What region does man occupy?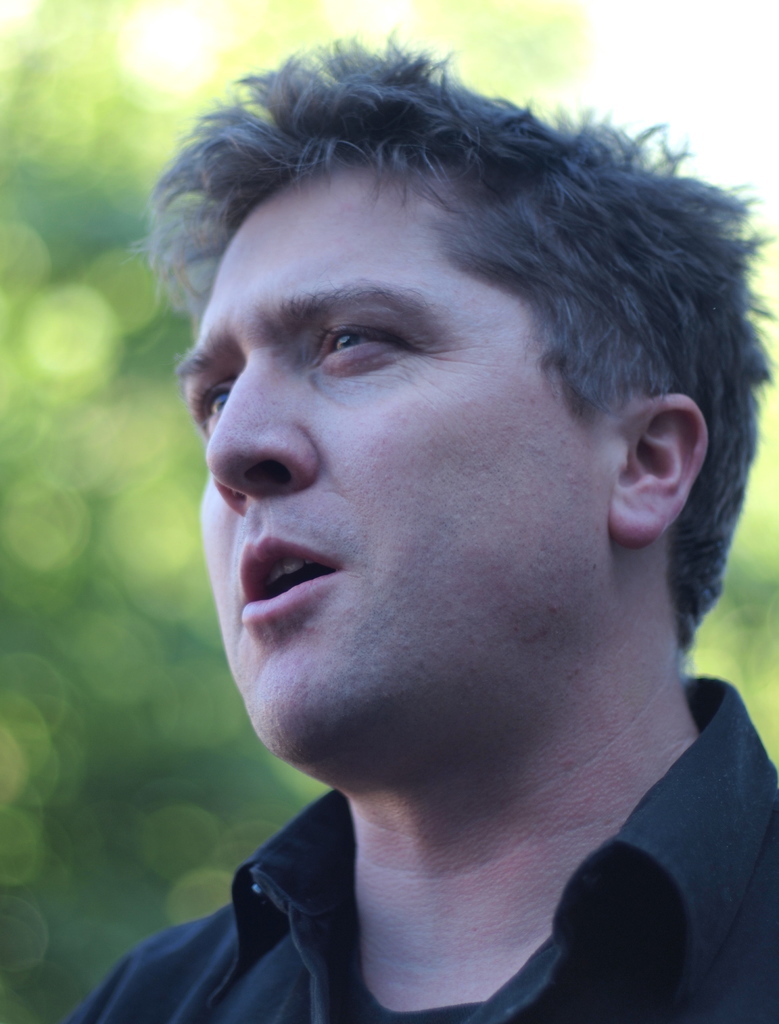
x1=68 y1=20 x2=778 y2=1006.
